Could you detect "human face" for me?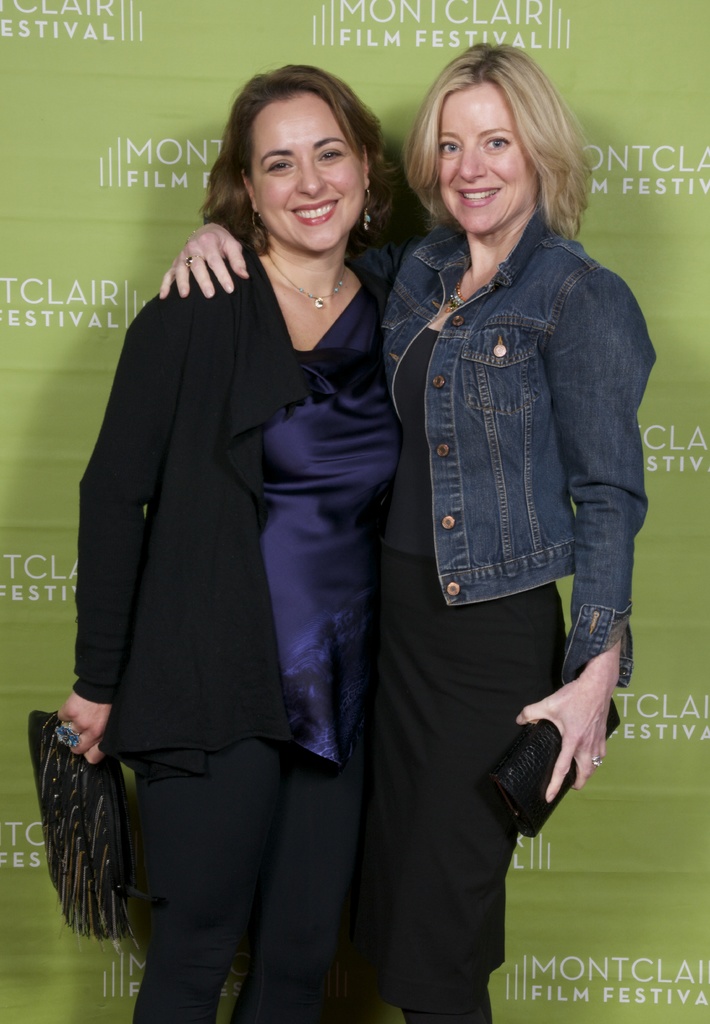
Detection result: x1=438, y1=78, x2=527, y2=234.
